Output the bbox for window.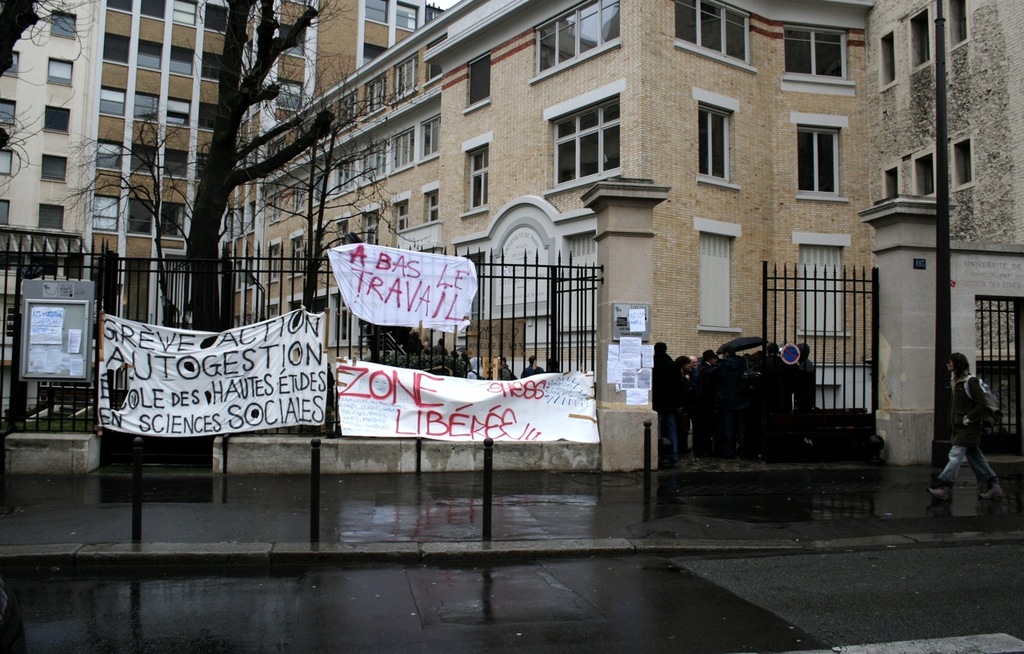
locate(101, 33, 129, 66).
